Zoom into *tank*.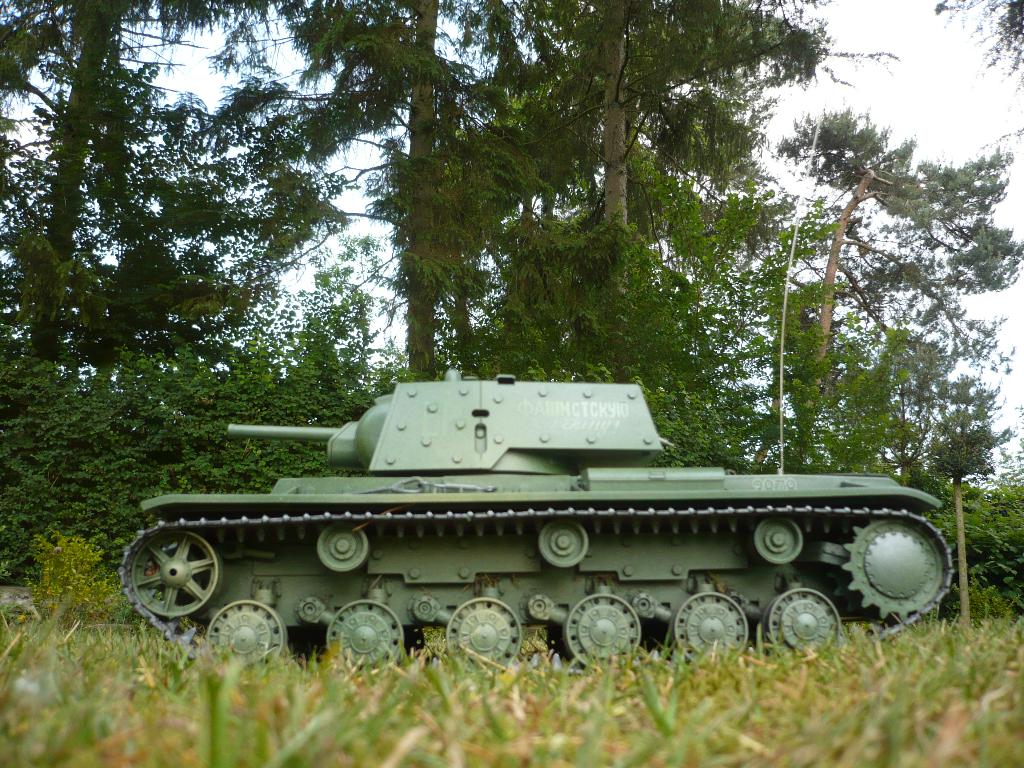
Zoom target: Rect(120, 363, 955, 674).
